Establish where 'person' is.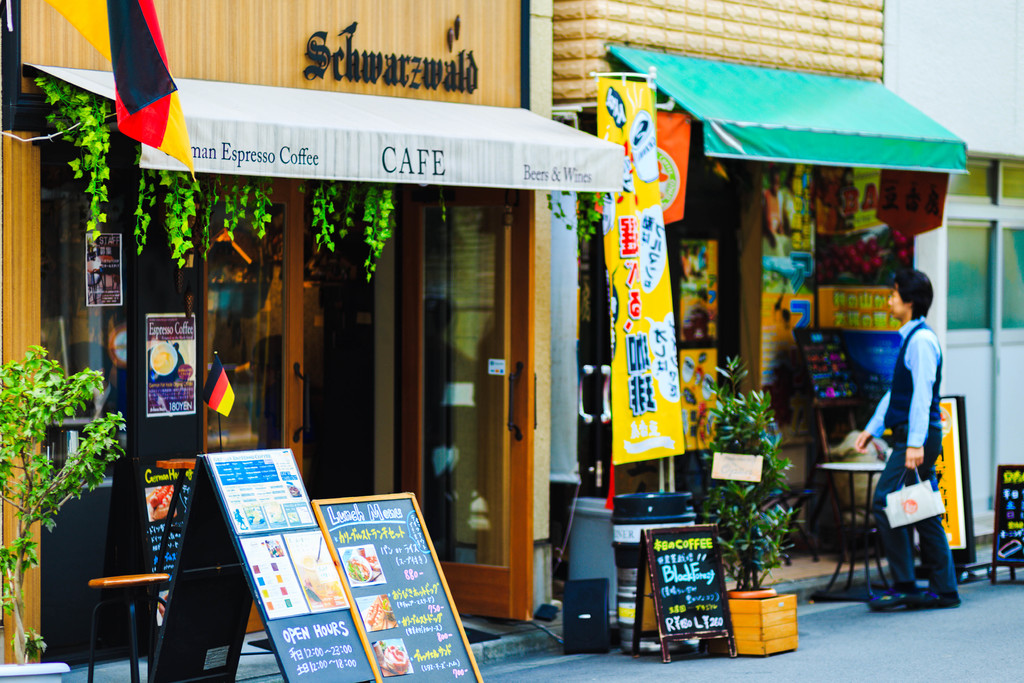
Established at [left=872, top=256, right=963, bottom=631].
